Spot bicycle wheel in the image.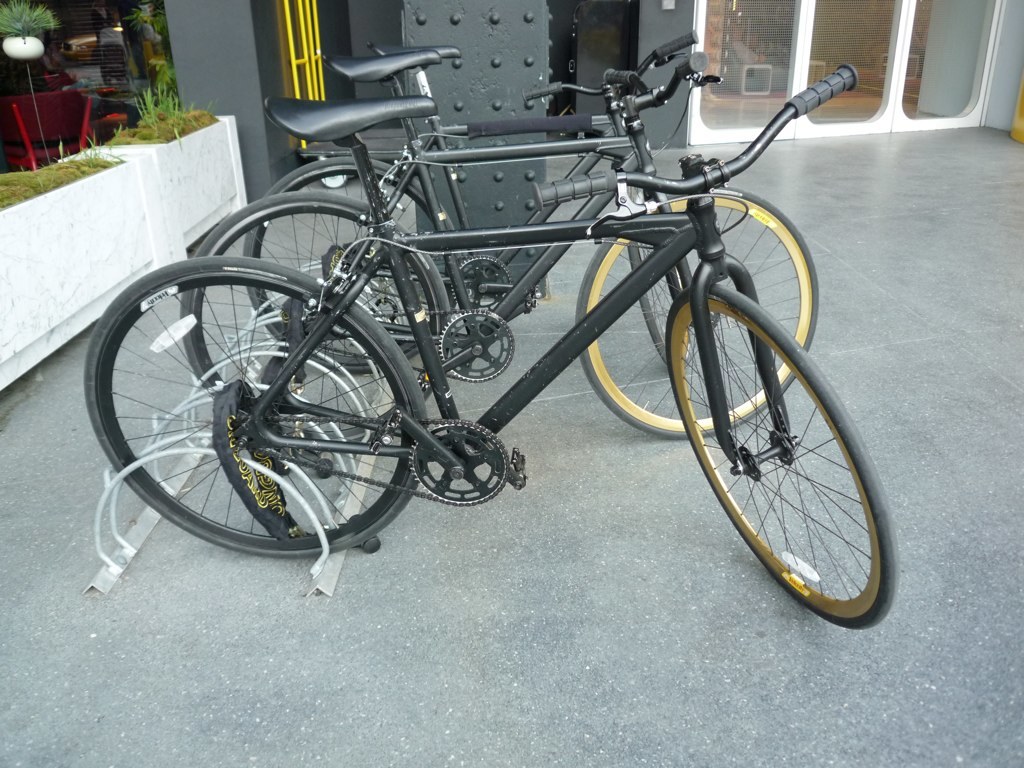
bicycle wheel found at bbox=(573, 186, 822, 442).
